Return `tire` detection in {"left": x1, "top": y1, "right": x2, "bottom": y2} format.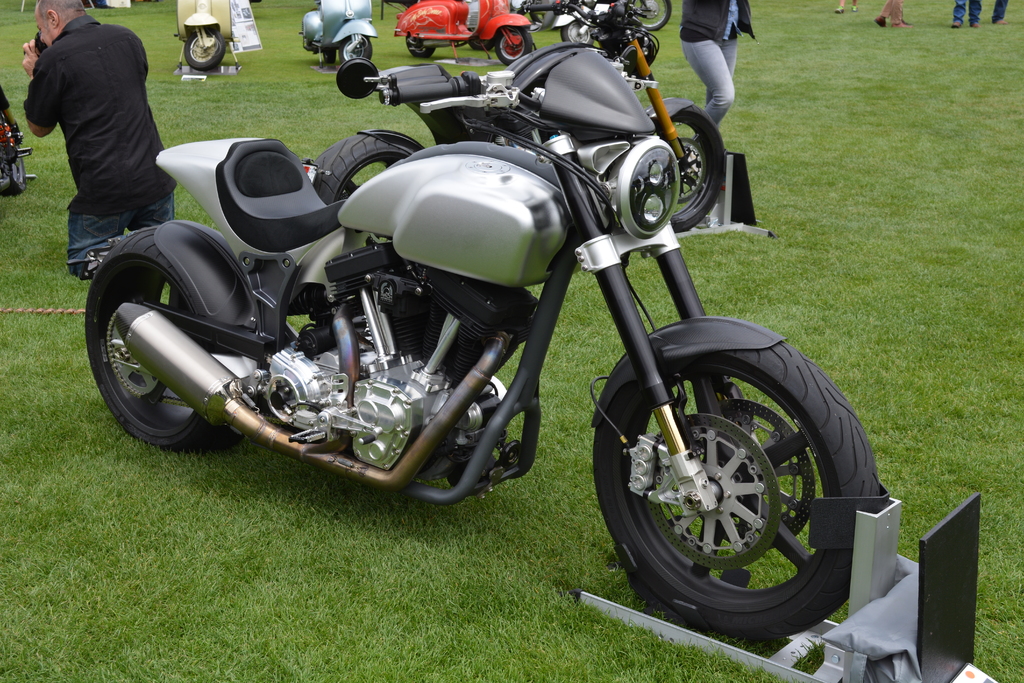
{"left": 184, "top": 30, "right": 223, "bottom": 69}.
